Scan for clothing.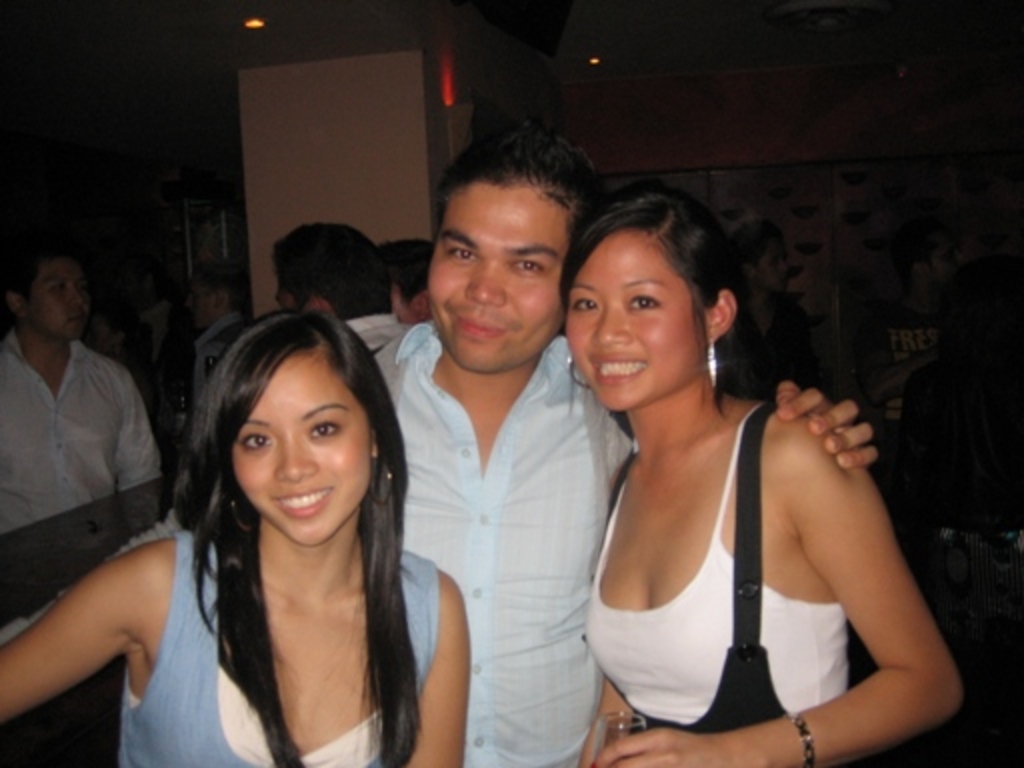
Scan result: (left=344, top=306, right=406, bottom=366).
